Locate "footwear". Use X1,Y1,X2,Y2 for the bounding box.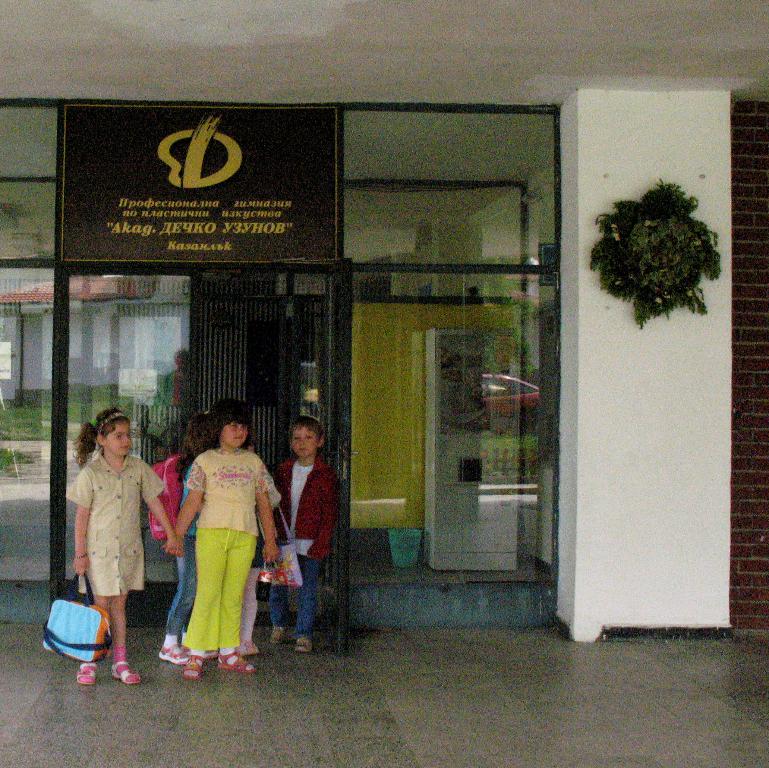
294,635,314,653.
